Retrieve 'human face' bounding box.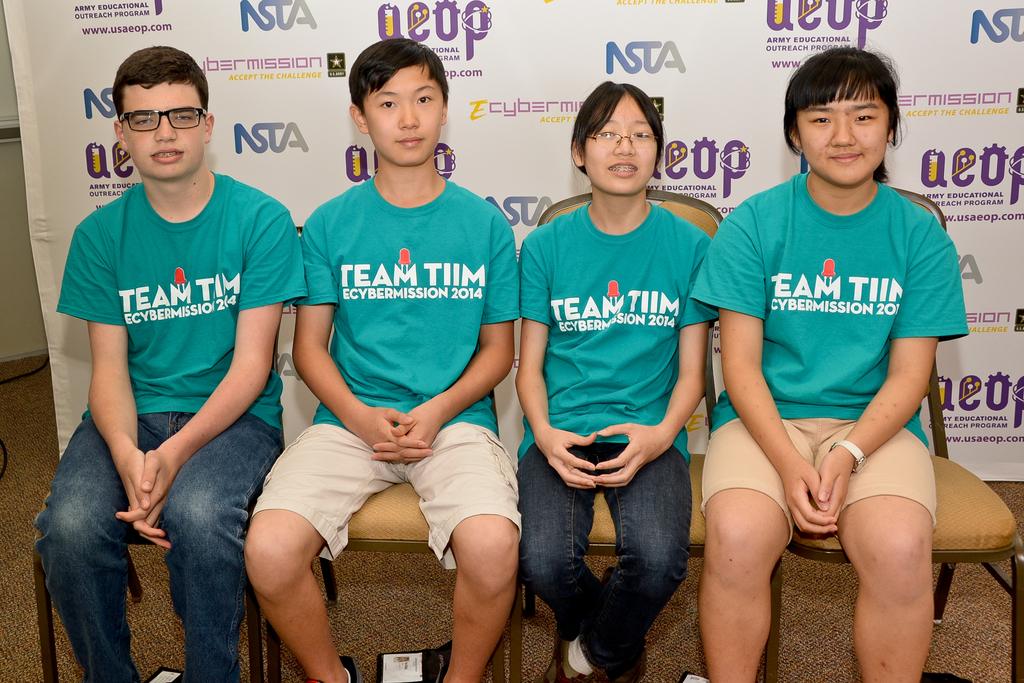
Bounding box: (x1=124, y1=84, x2=209, y2=180).
